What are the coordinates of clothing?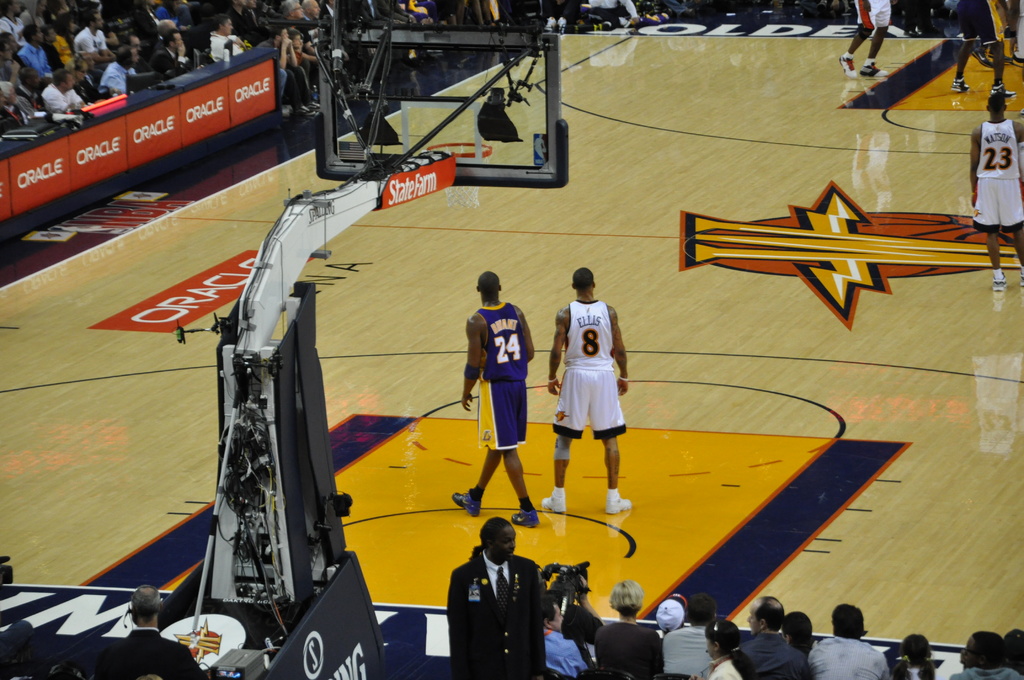
rect(856, 0, 885, 26).
